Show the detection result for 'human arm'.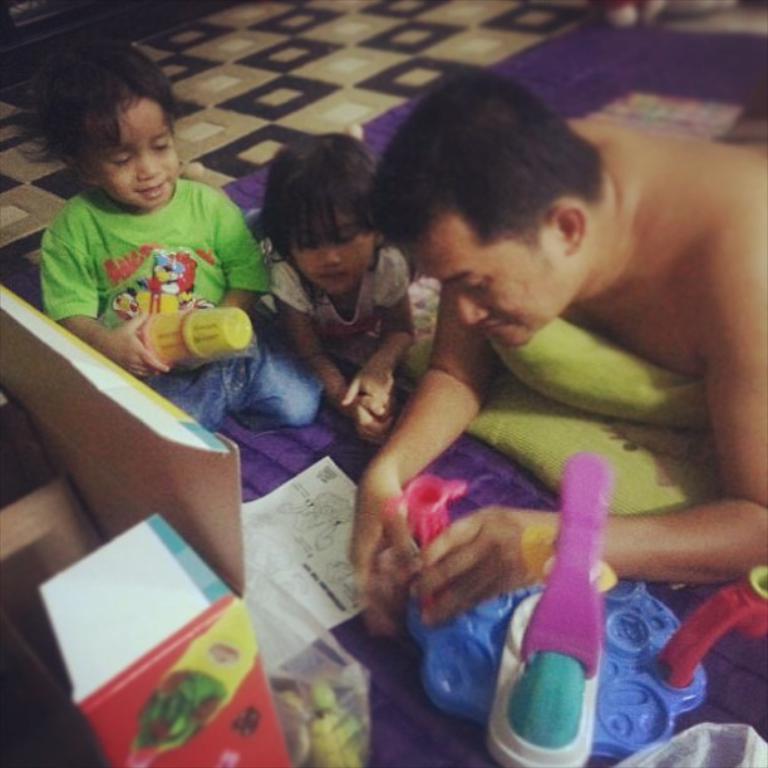
(270,262,394,447).
